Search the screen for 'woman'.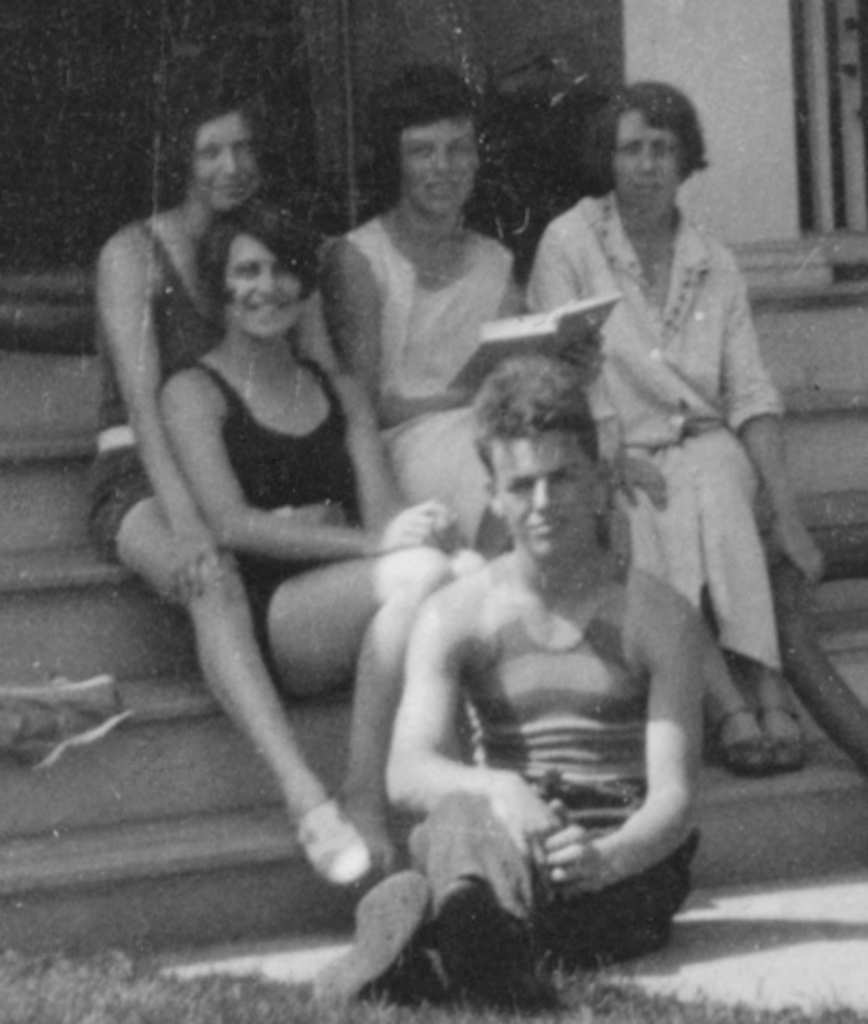
Found at 150/190/489/858.
